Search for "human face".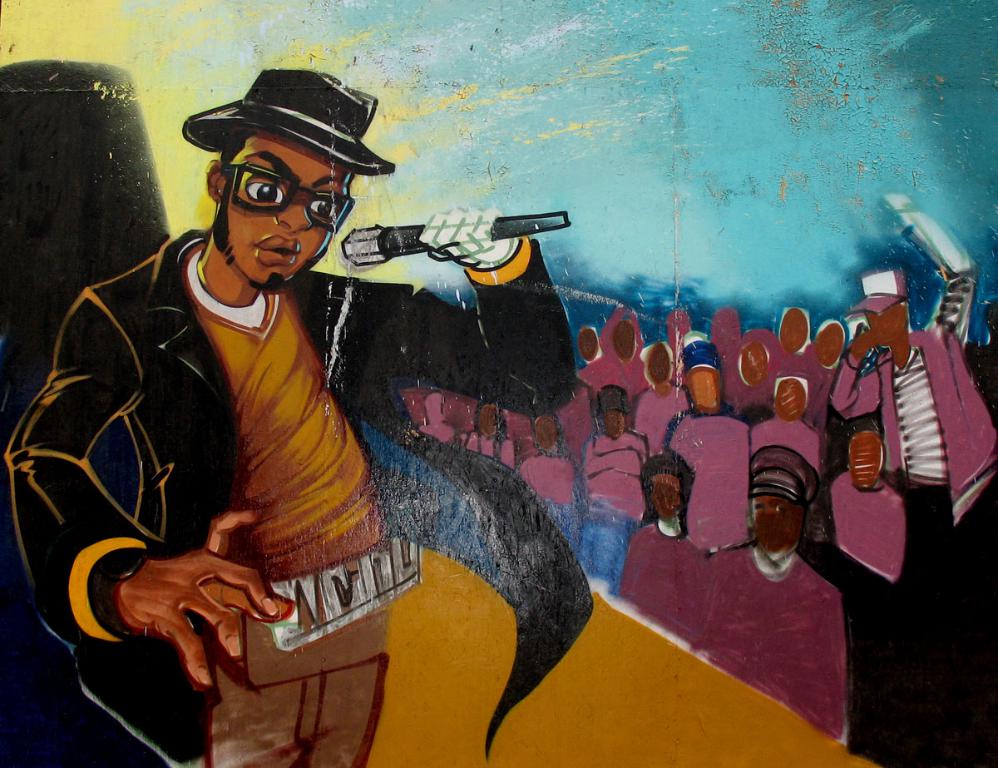
Found at box=[845, 431, 884, 489].
